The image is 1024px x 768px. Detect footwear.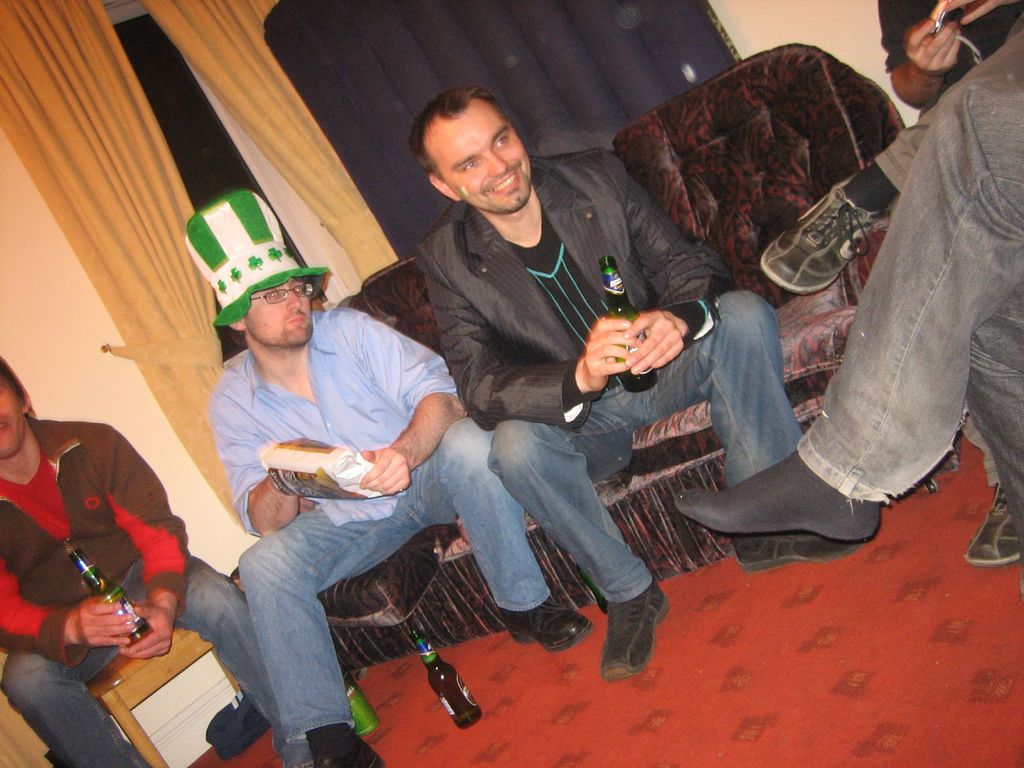
Detection: x1=505, y1=597, x2=588, y2=655.
